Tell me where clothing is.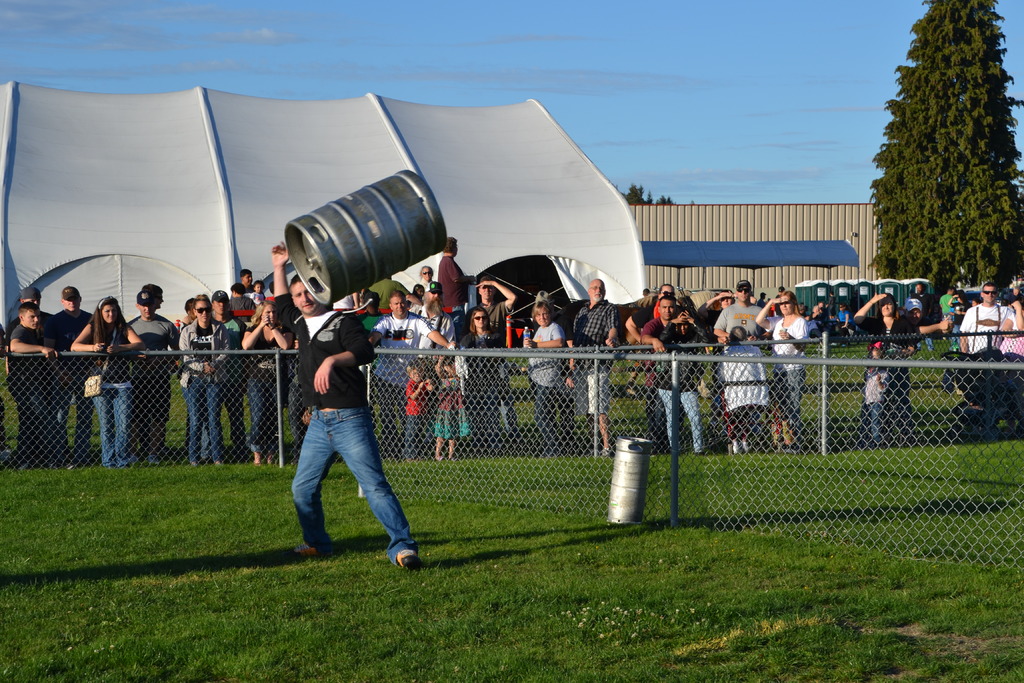
clothing is at <box>957,302,1009,353</box>.
